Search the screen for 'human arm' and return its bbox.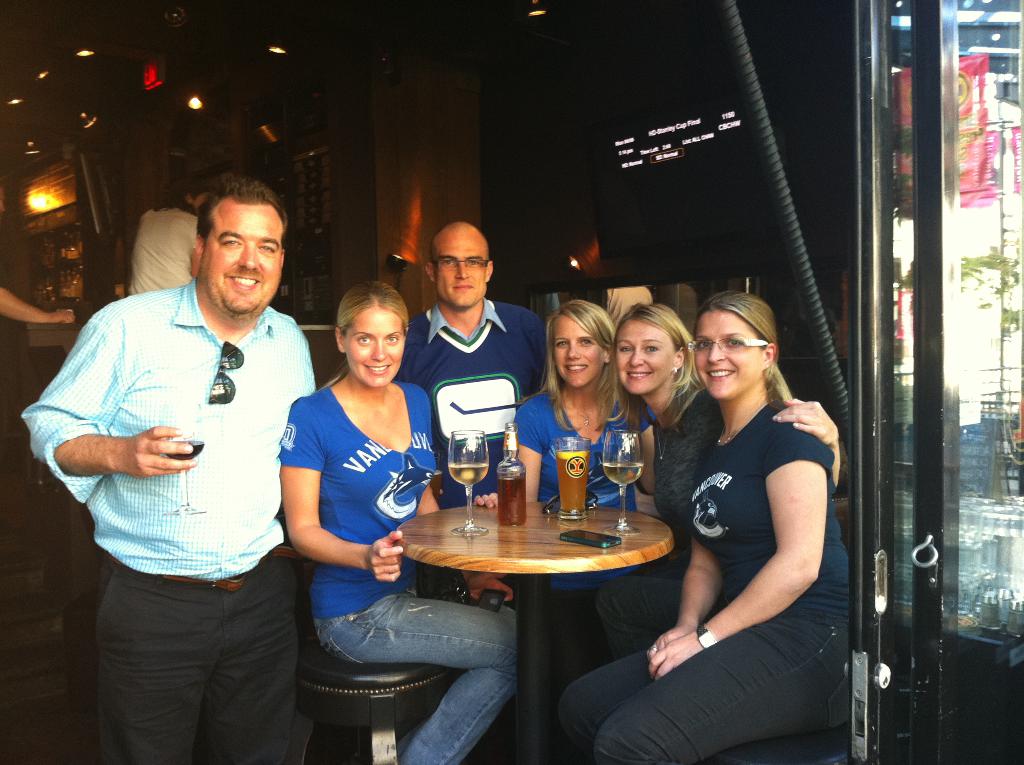
Found: (x1=469, y1=408, x2=545, y2=506).
